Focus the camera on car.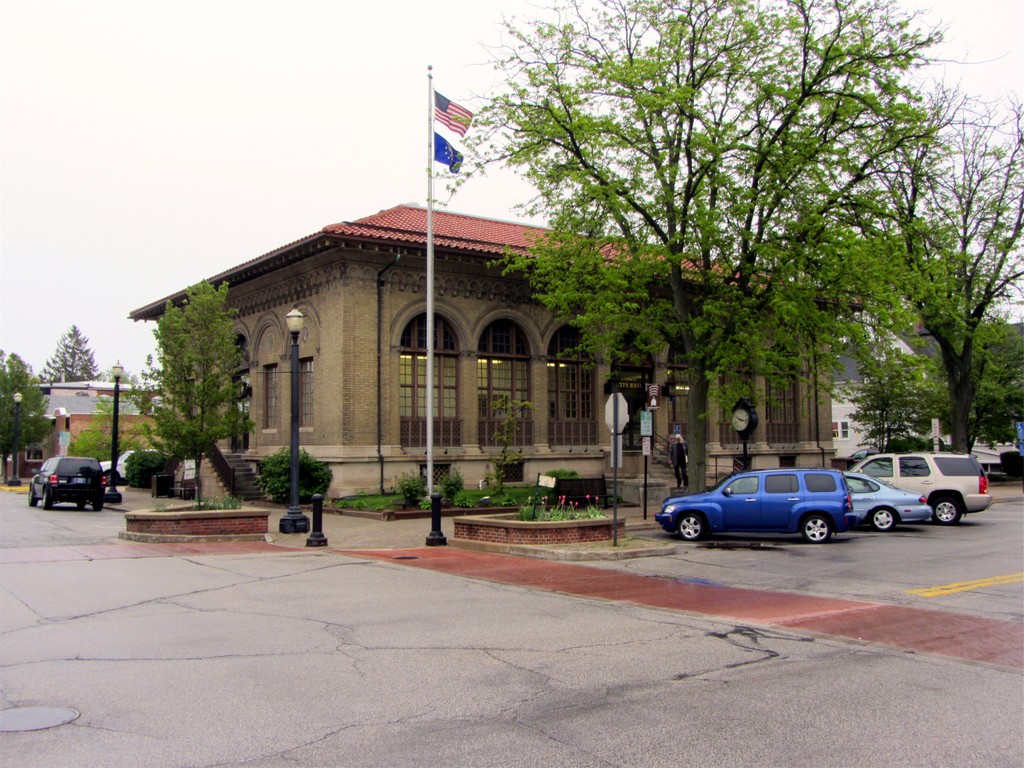
Focus region: [left=846, top=472, right=936, bottom=533].
